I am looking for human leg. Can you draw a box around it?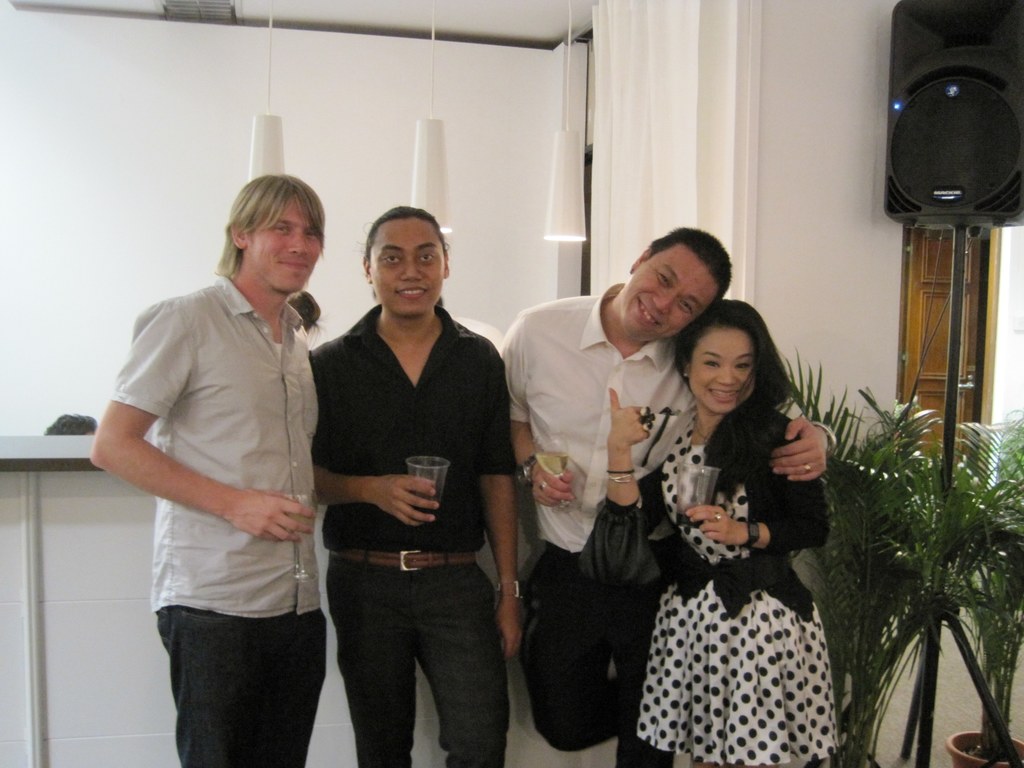
Sure, the bounding box is 327, 552, 412, 766.
